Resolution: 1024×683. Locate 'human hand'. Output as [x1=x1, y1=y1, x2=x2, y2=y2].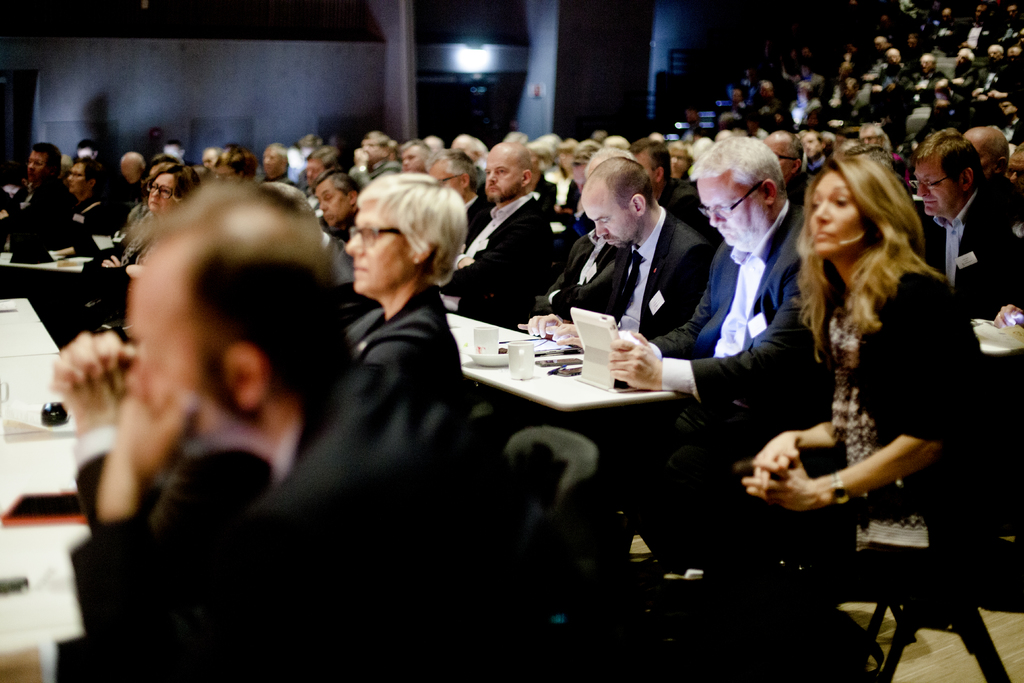
[x1=514, y1=313, x2=572, y2=339].
